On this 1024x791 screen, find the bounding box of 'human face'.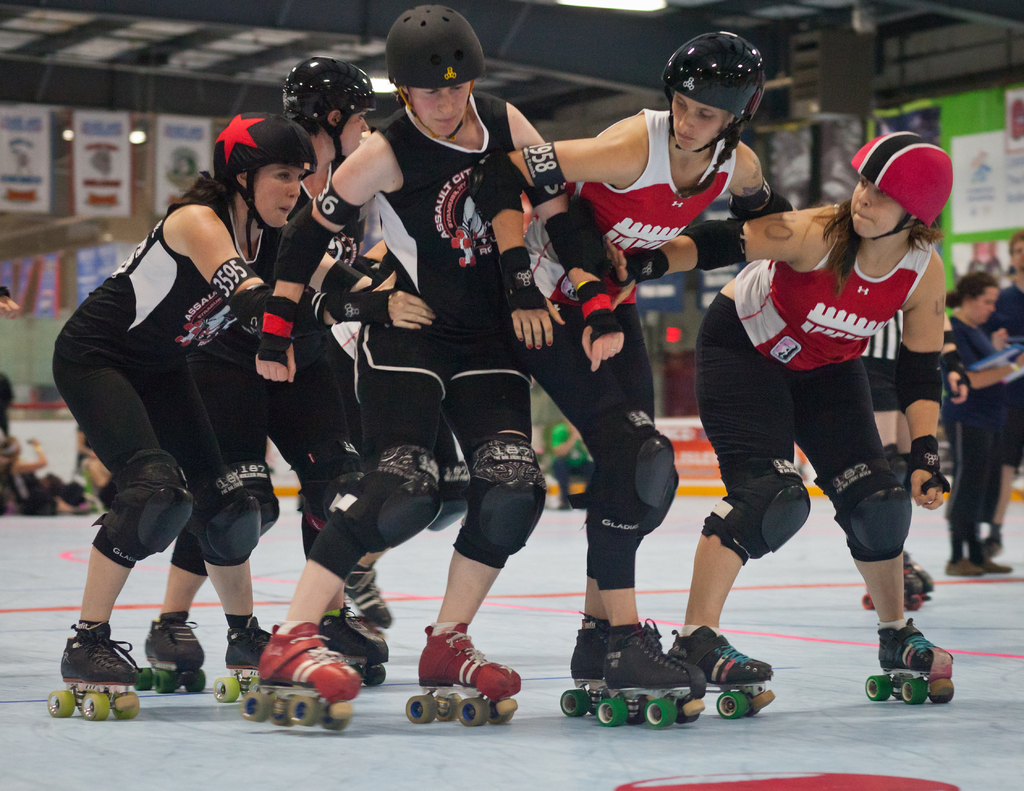
Bounding box: (x1=670, y1=90, x2=724, y2=150).
